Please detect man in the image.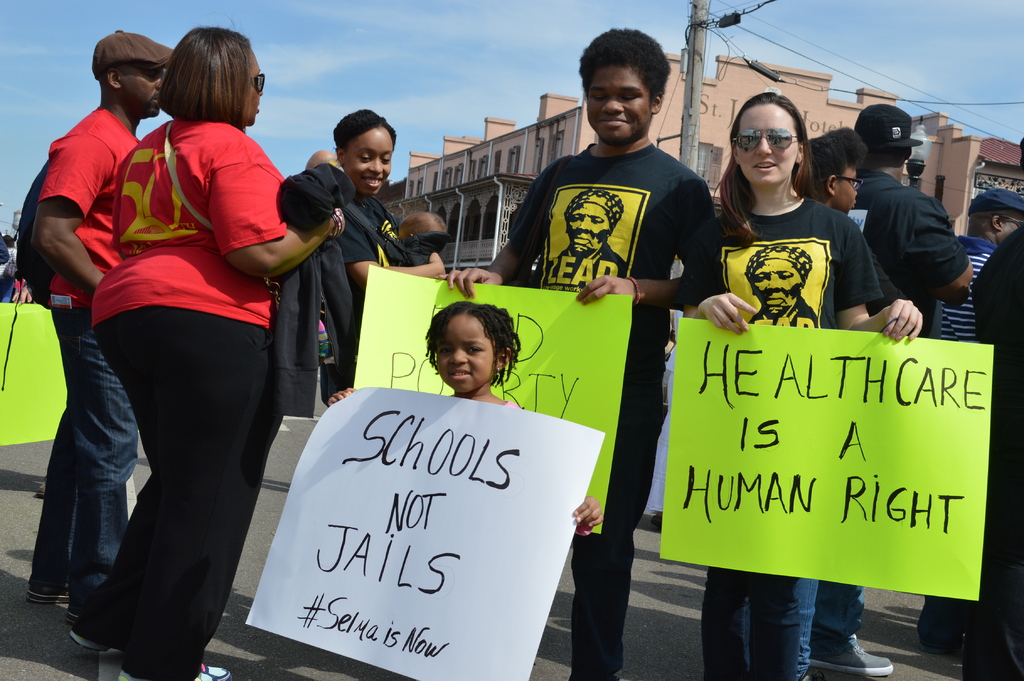
842/108/973/335.
